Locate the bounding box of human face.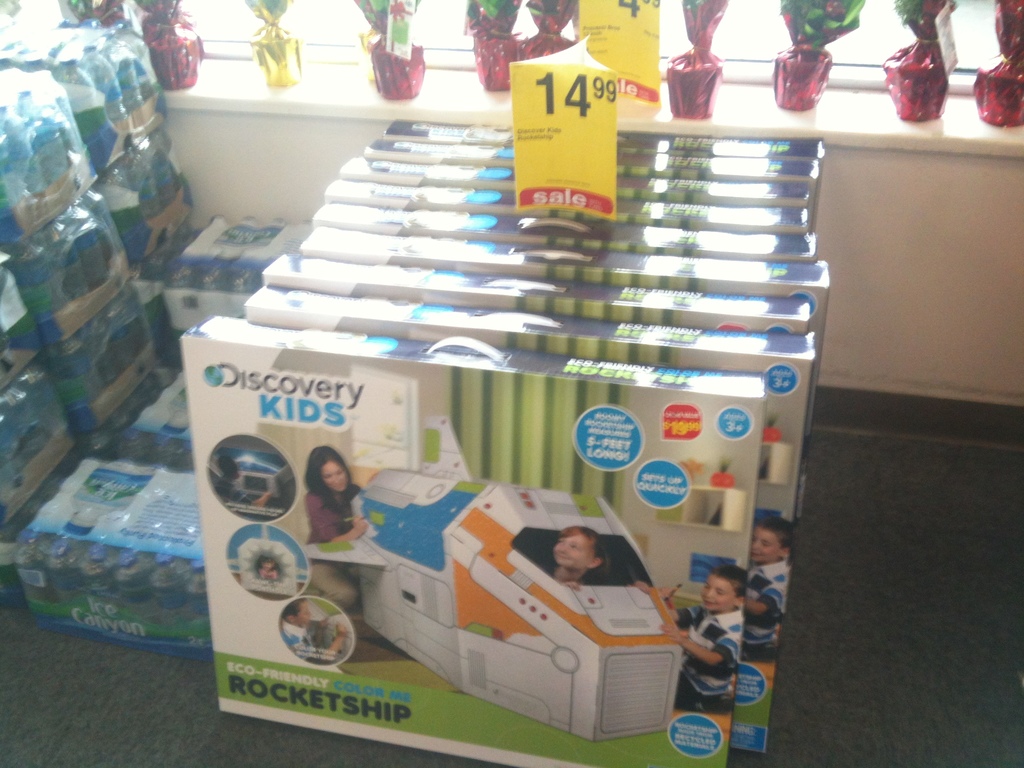
Bounding box: 701, 576, 740, 612.
